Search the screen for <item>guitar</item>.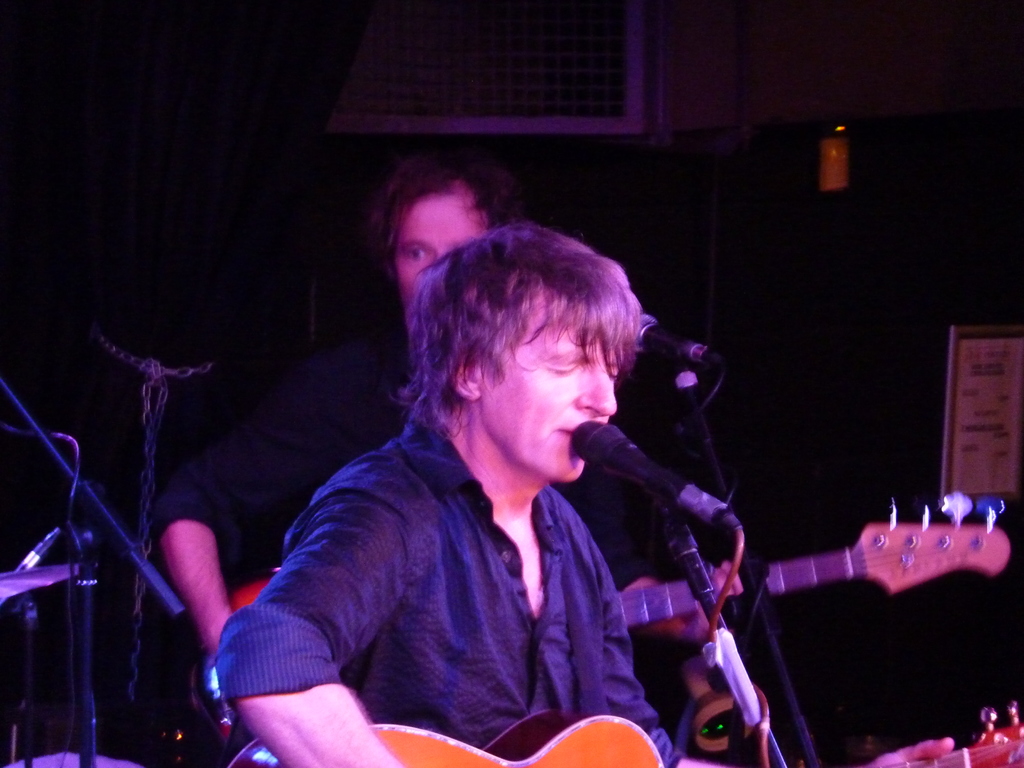
Found at x1=223 y1=701 x2=1023 y2=767.
